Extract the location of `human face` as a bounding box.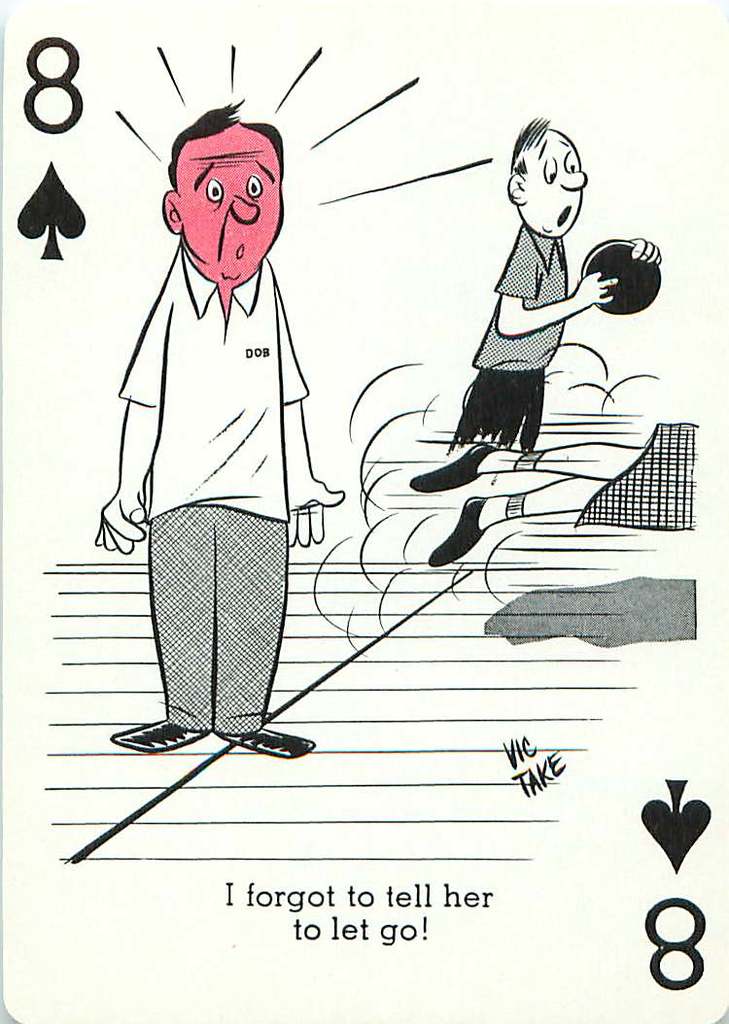
[526, 136, 588, 235].
